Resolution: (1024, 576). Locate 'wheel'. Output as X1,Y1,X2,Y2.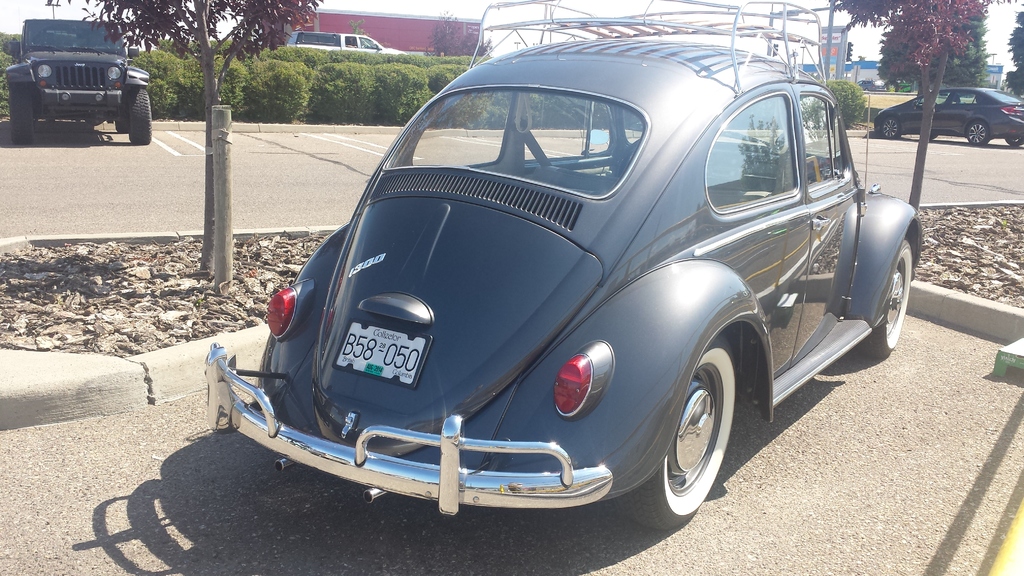
959,122,991,146.
